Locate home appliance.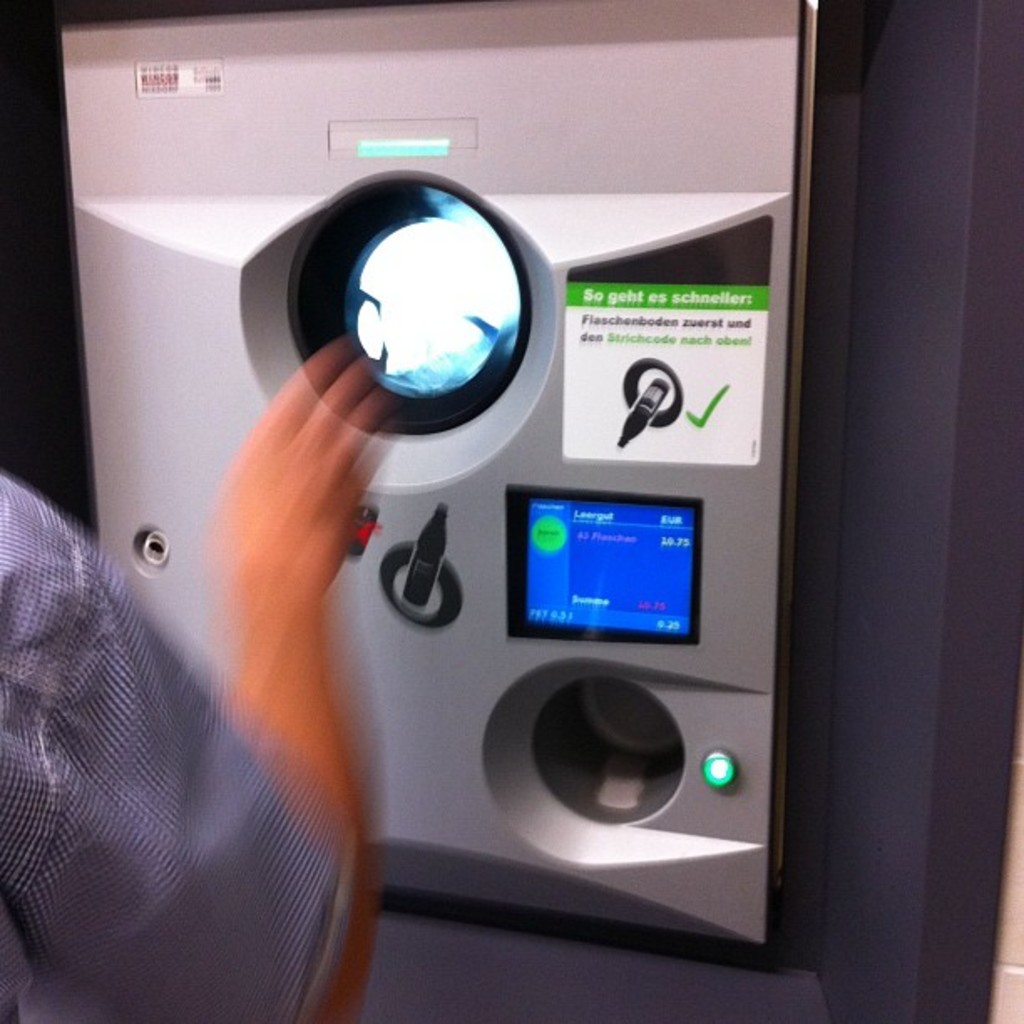
Bounding box: <bbox>84, 0, 837, 1011</bbox>.
